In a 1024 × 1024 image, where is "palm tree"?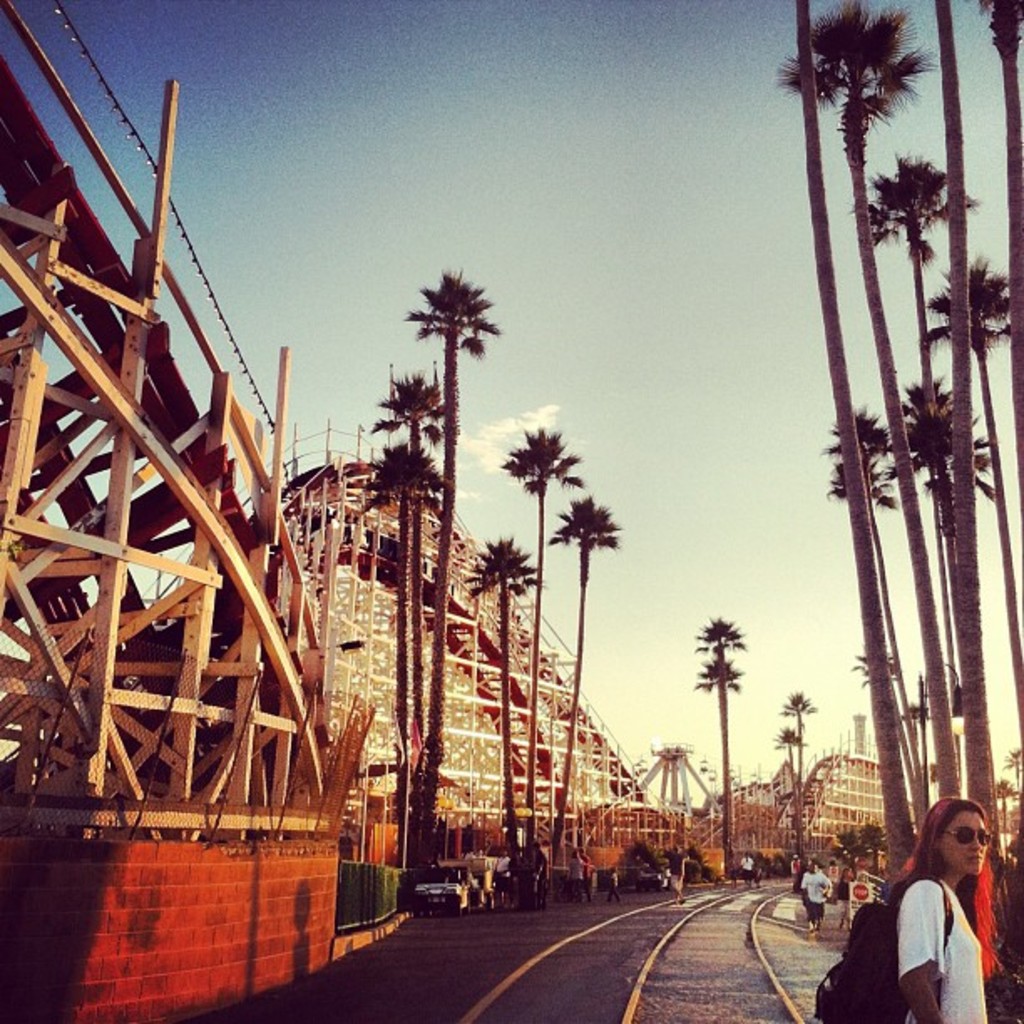
{"x1": 885, "y1": 365, "x2": 972, "y2": 706}.
